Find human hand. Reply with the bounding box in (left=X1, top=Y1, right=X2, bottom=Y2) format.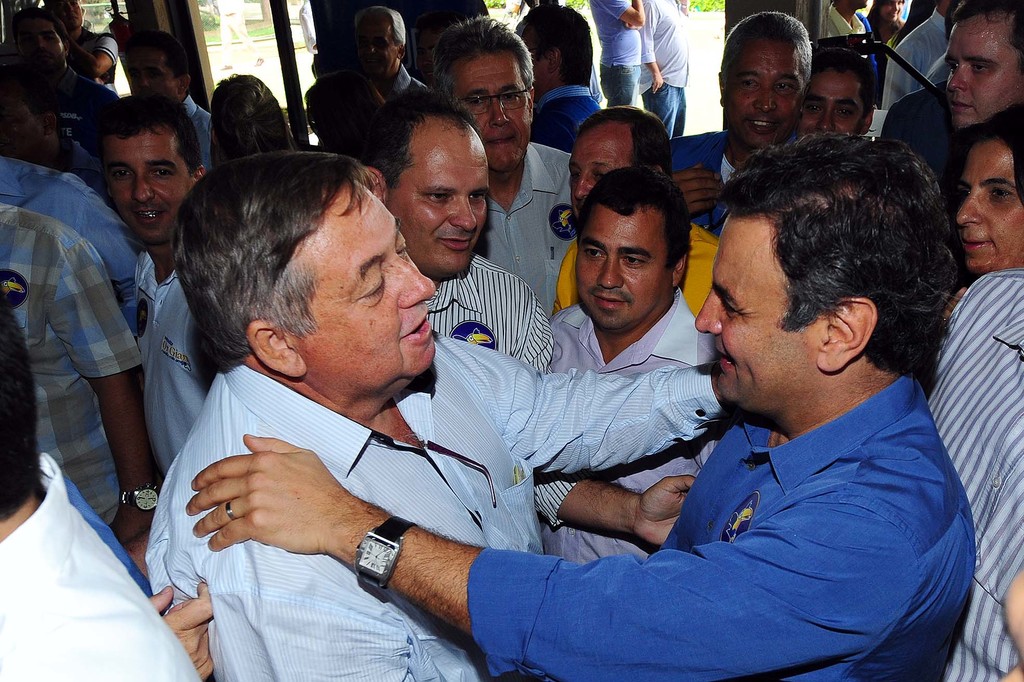
(left=184, top=429, right=351, bottom=551).
